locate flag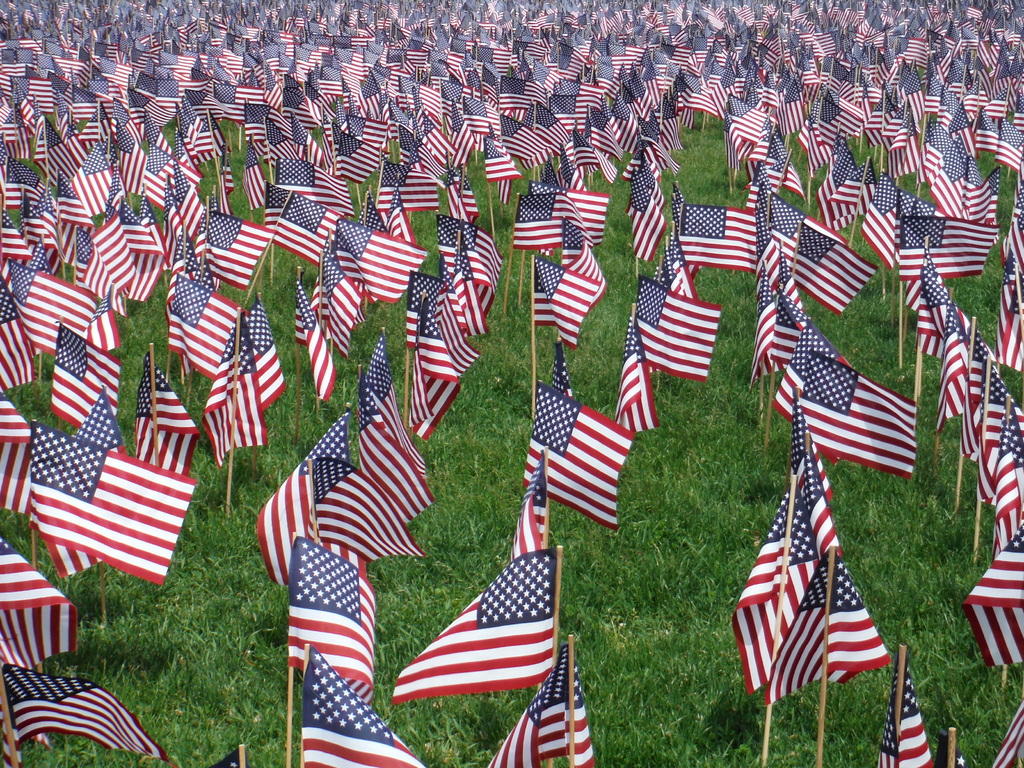
895, 213, 1002, 285
